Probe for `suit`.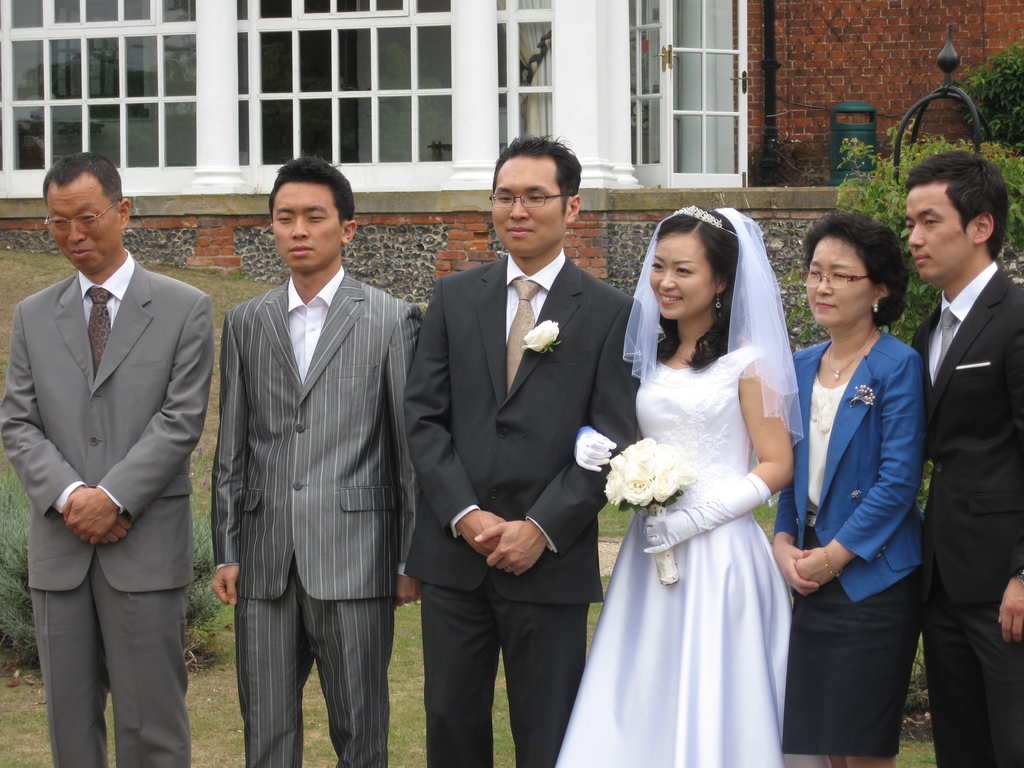
Probe result: bbox=[772, 326, 928, 758].
